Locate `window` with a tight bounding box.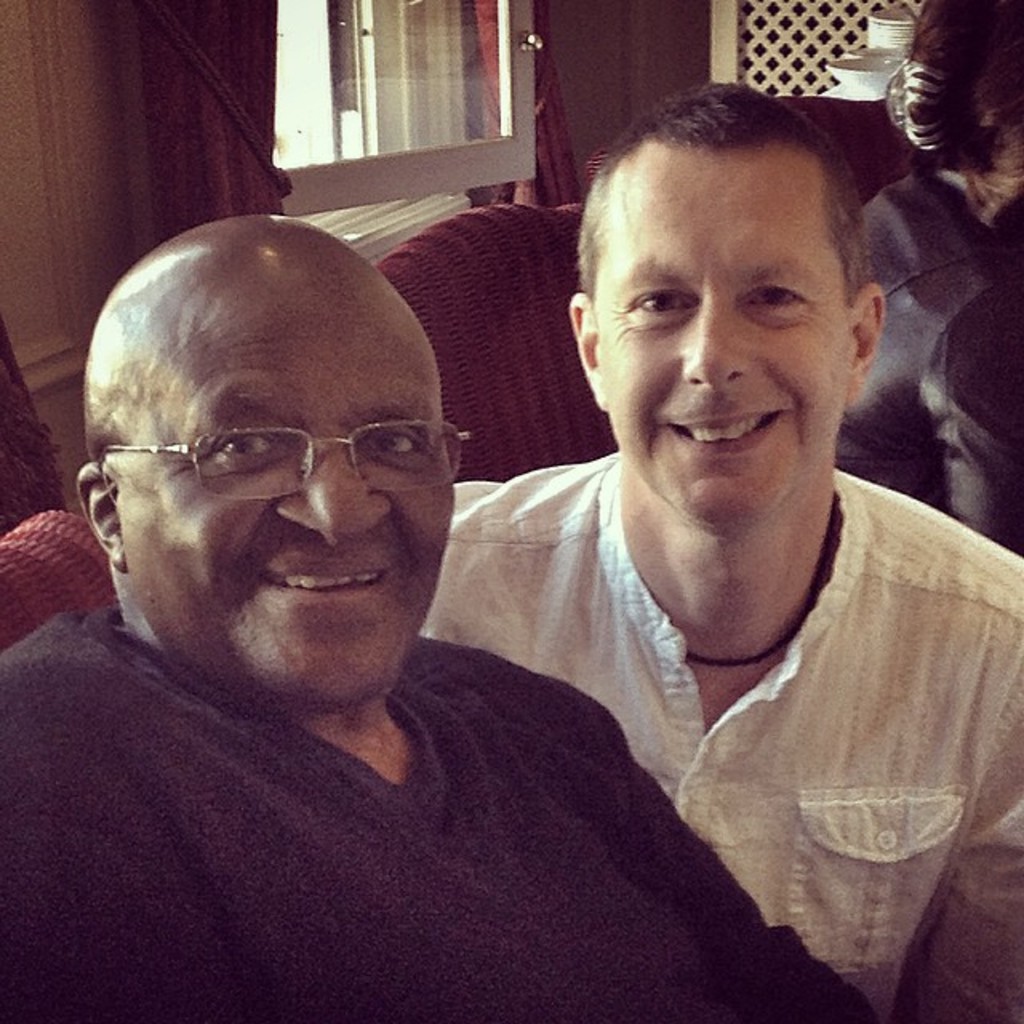
<box>261,10,578,147</box>.
